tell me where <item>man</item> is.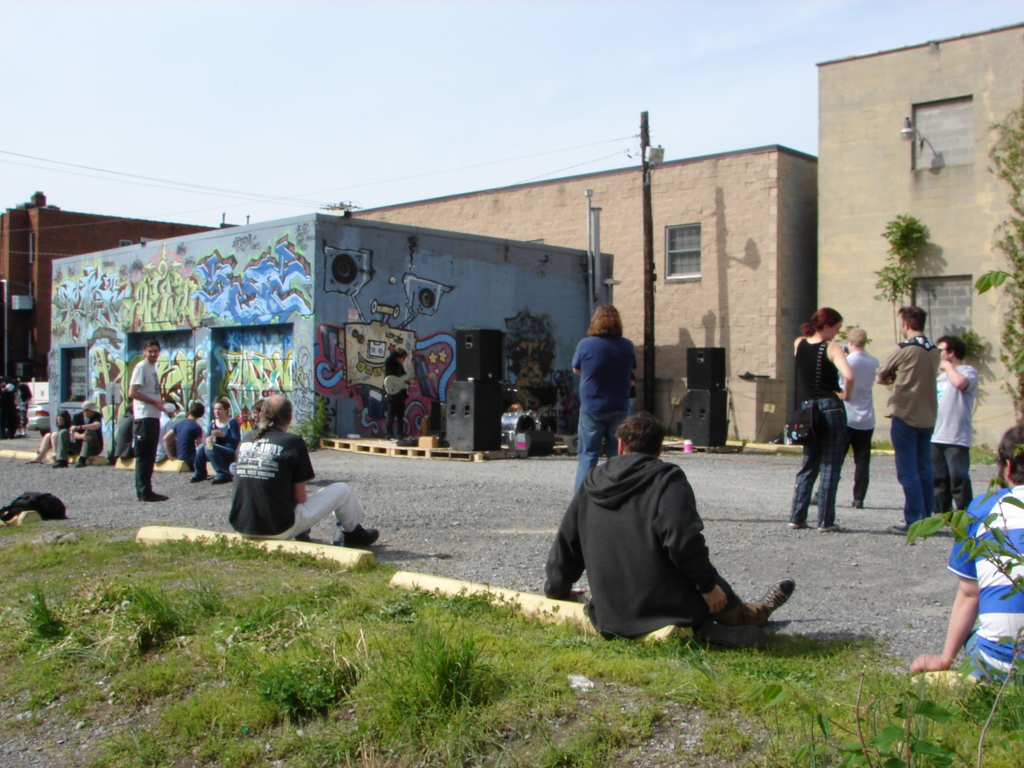
<item>man</item> is at pyautogui.locateOnScreen(540, 408, 799, 648).
